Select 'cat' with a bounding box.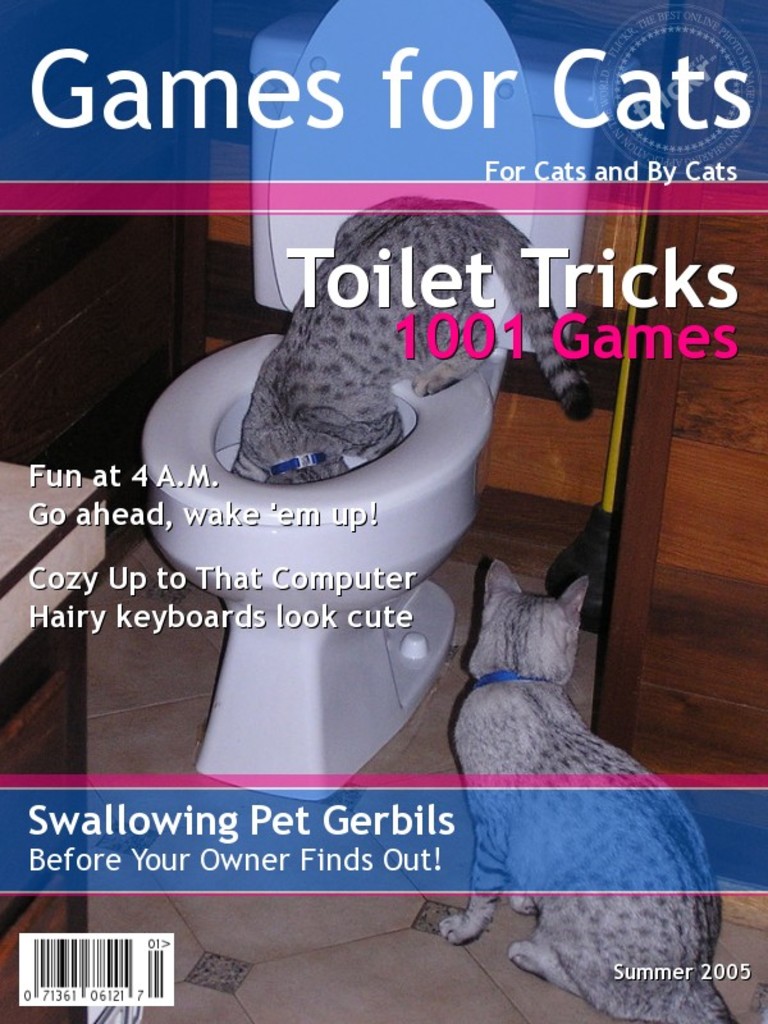
<box>230,189,591,475</box>.
